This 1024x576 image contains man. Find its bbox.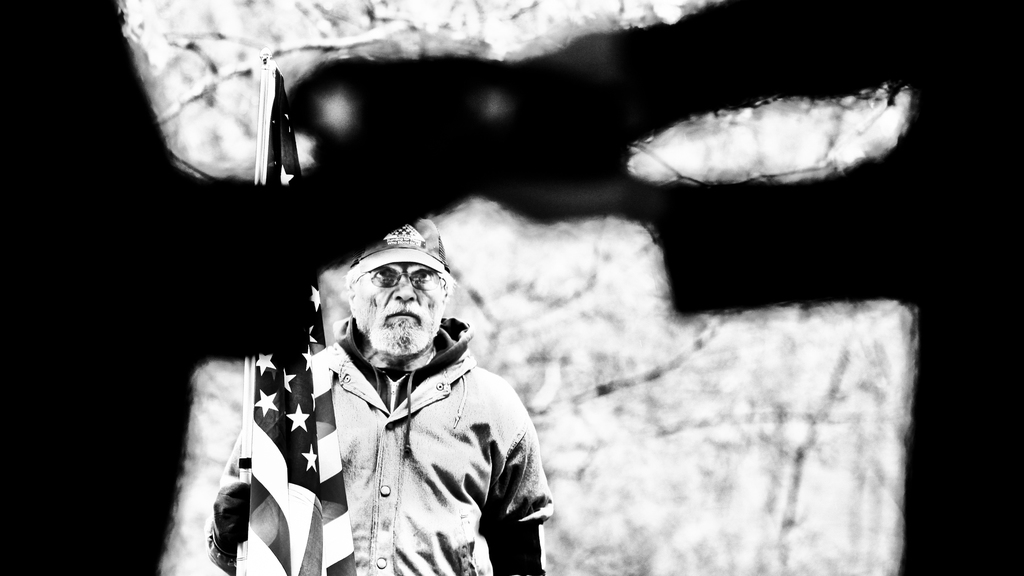
bbox(278, 212, 557, 568).
